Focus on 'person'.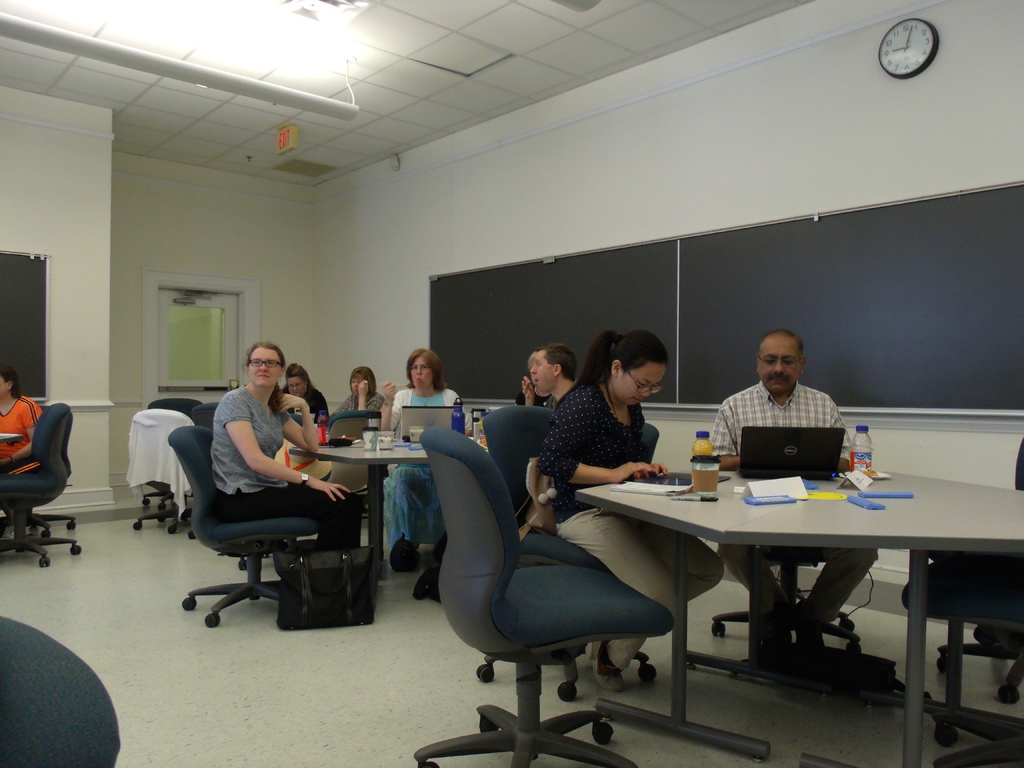
Focused at [548,335,724,688].
